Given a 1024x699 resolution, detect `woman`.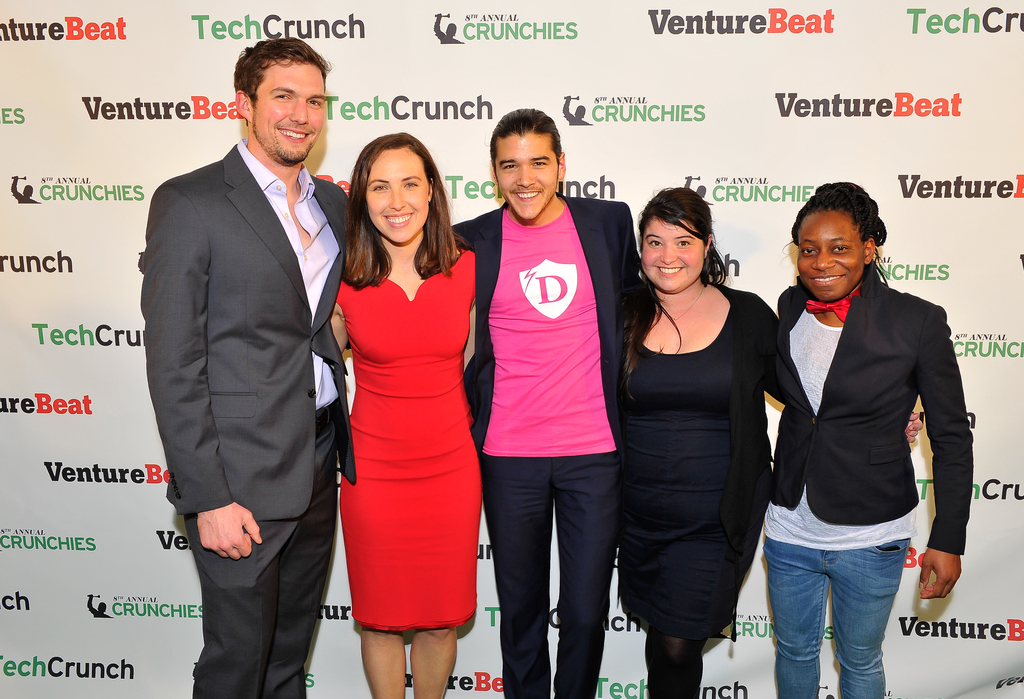
<region>755, 178, 976, 698</region>.
